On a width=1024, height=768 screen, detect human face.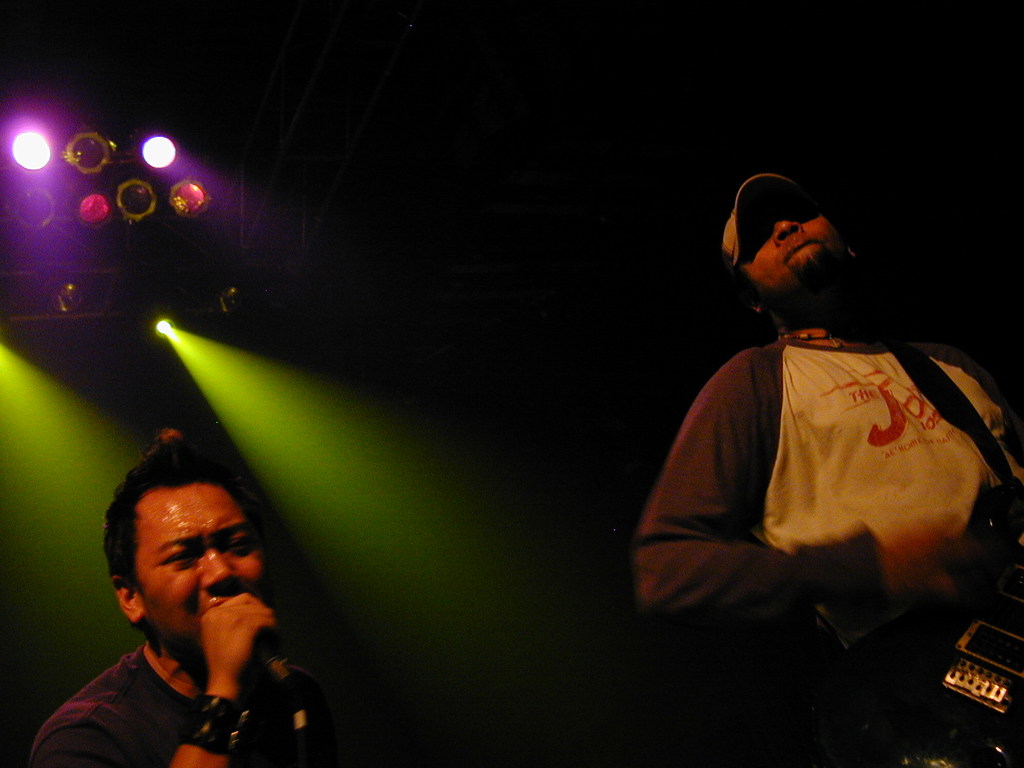
<bbox>132, 484, 265, 647</bbox>.
